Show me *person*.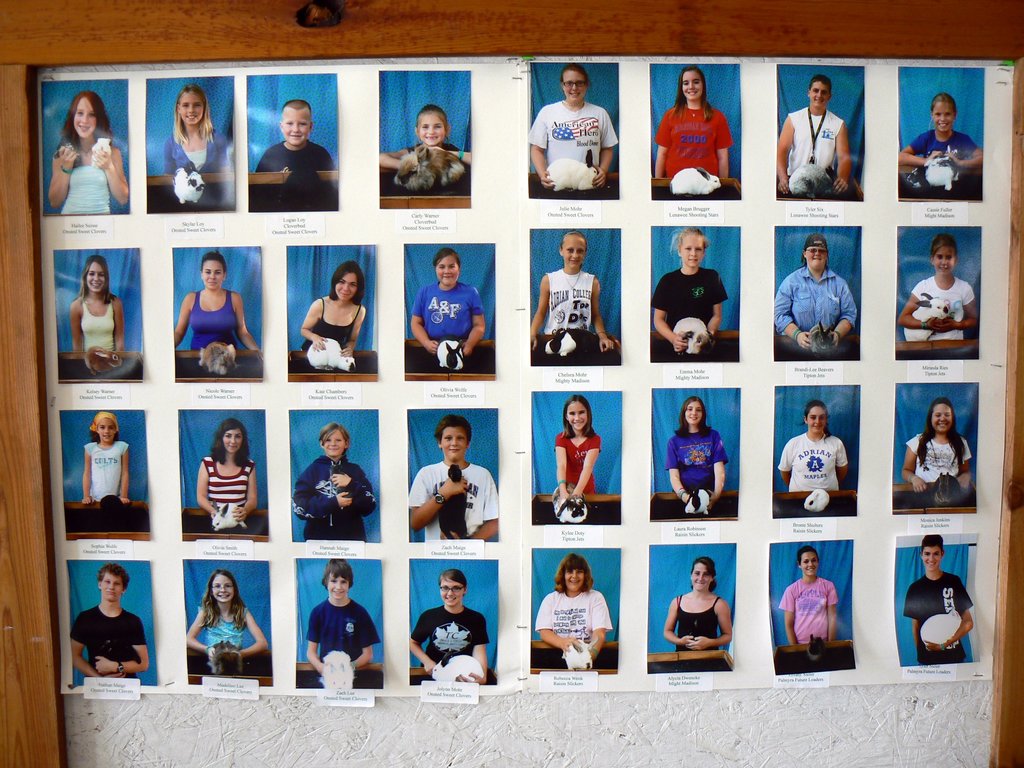
*person* is here: bbox=(528, 61, 619, 192).
